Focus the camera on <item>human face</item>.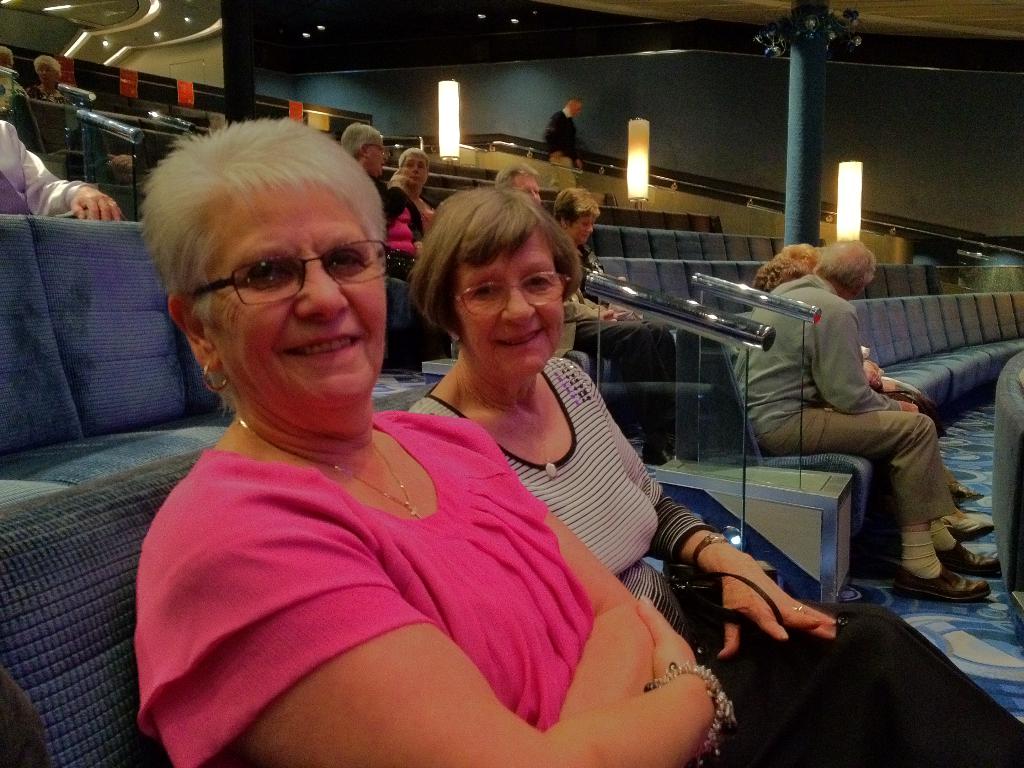
Focus region: [left=362, top=139, right=386, bottom=171].
